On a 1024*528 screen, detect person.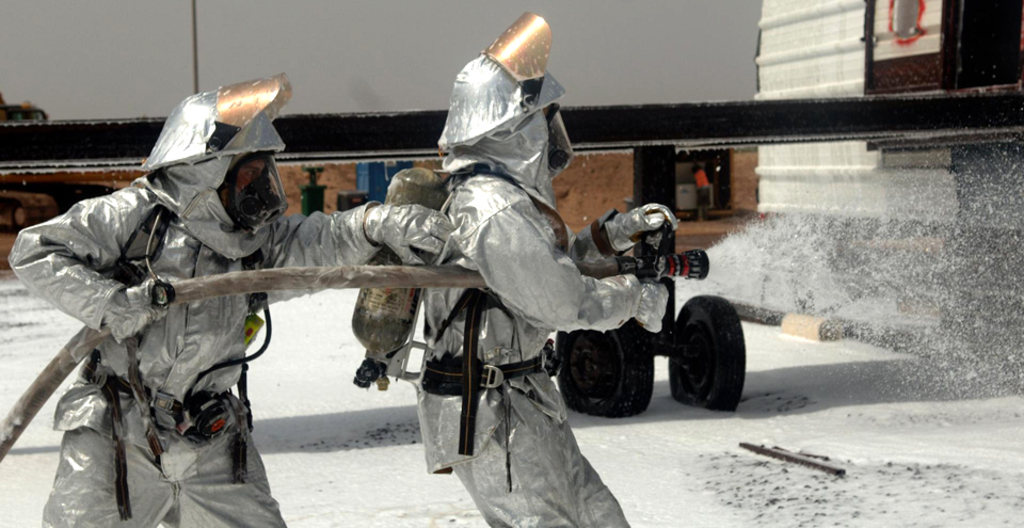
rect(385, 13, 679, 527).
